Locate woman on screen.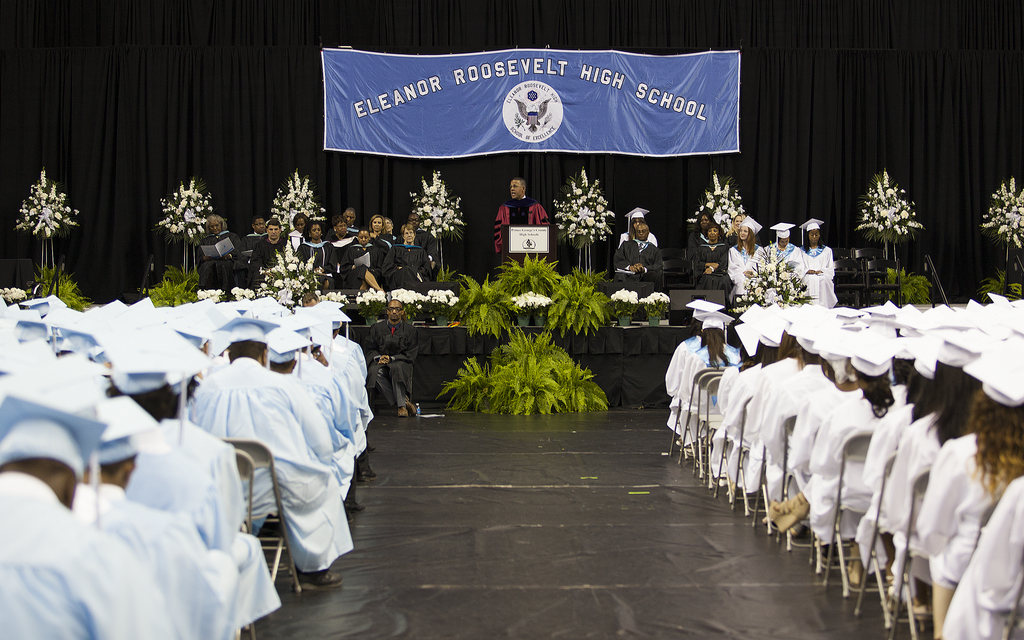
On screen at left=367, top=213, right=392, bottom=251.
